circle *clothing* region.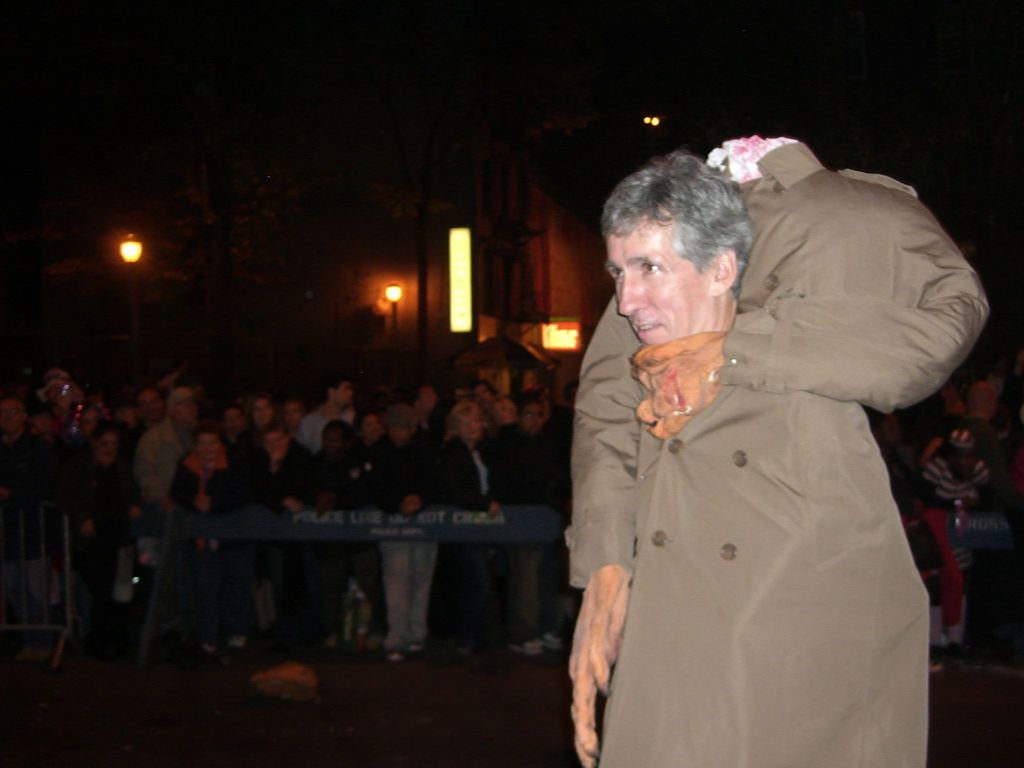
Region: region(367, 431, 439, 647).
